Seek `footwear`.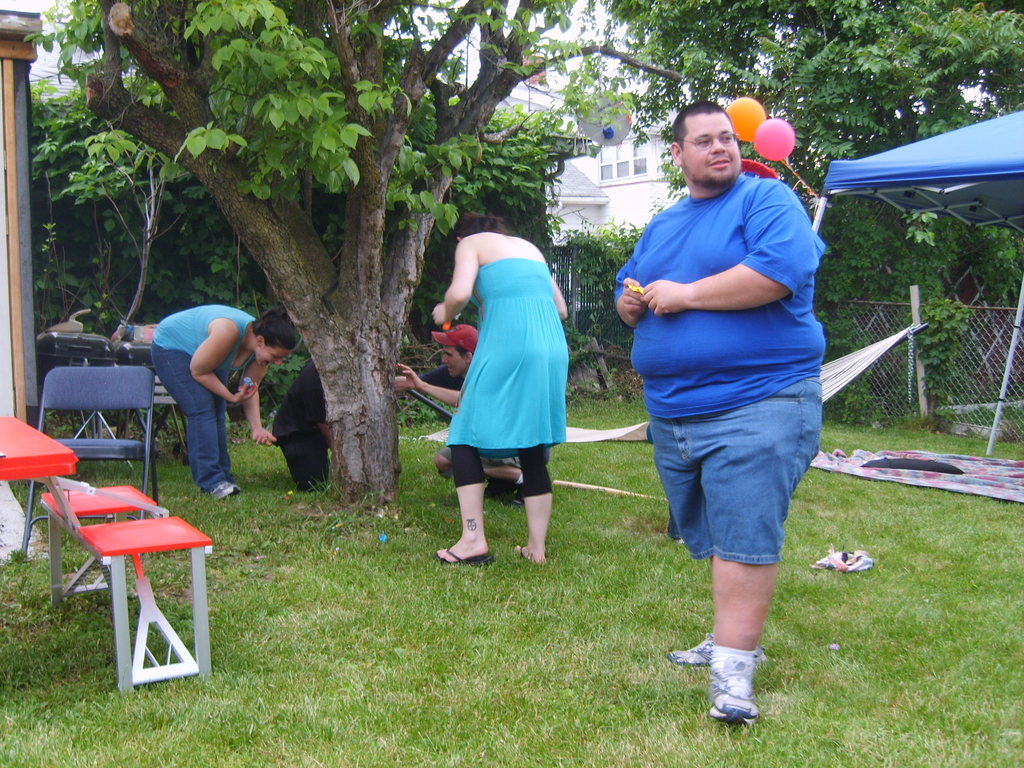
locate(691, 641, 774, 738).
